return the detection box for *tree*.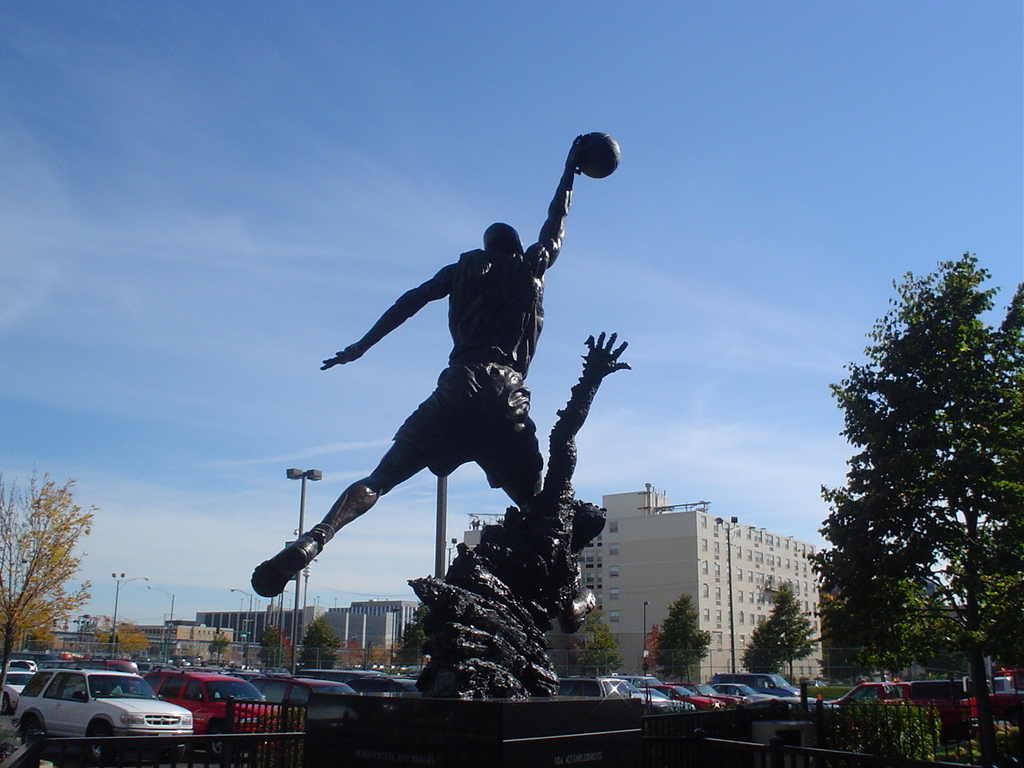
0 474 101 670.
